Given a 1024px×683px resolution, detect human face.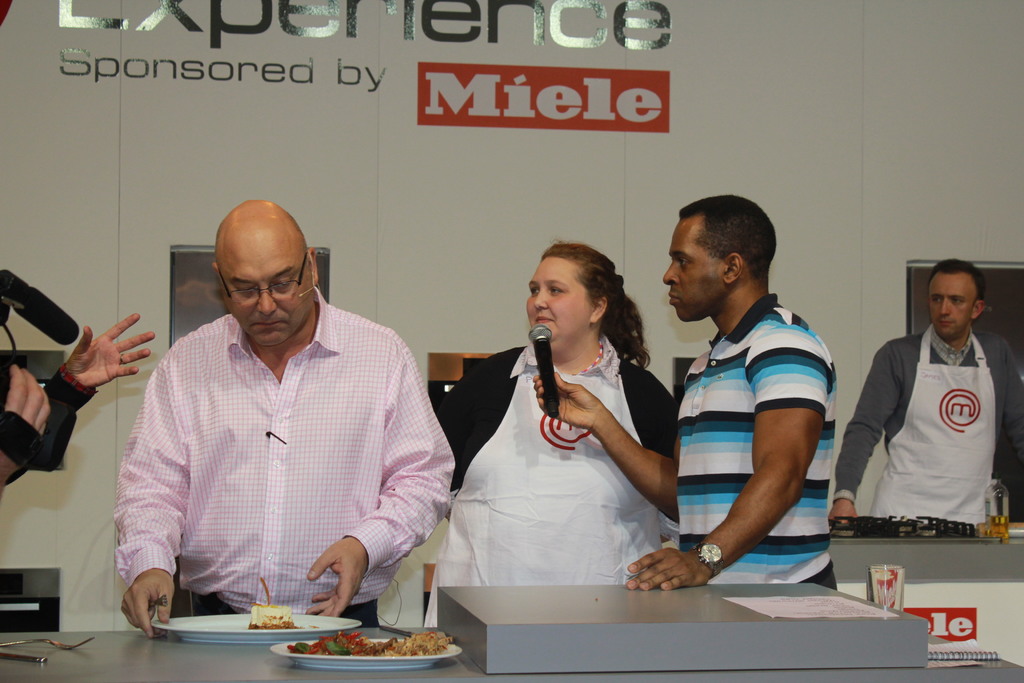
(220, 233, 316, 343).
